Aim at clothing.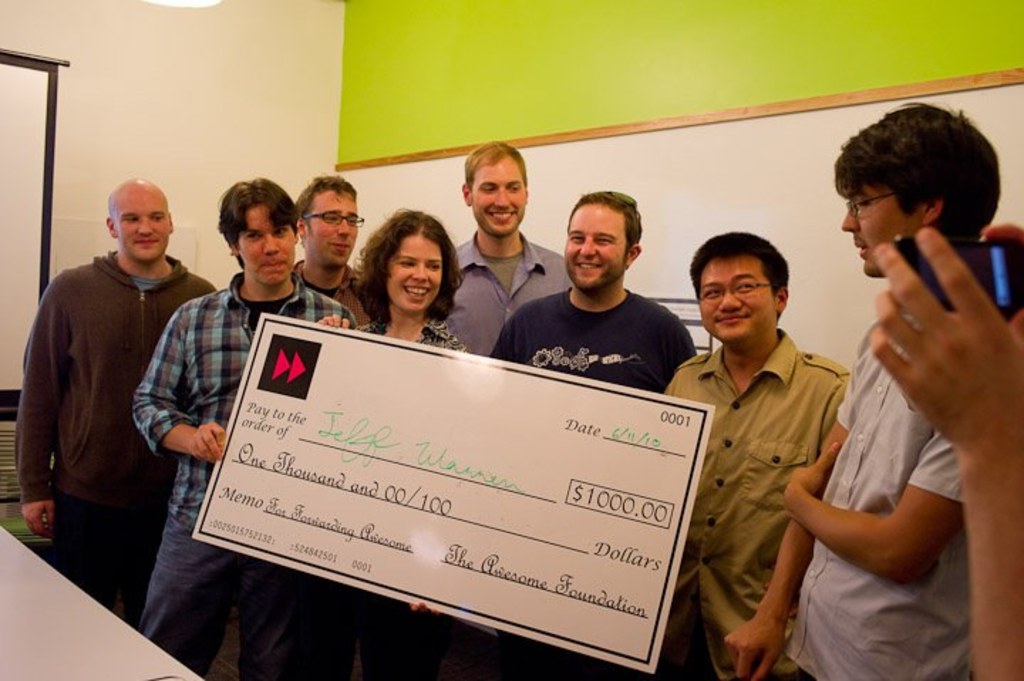
Aimed at box=[492, 289, 700, 394].
